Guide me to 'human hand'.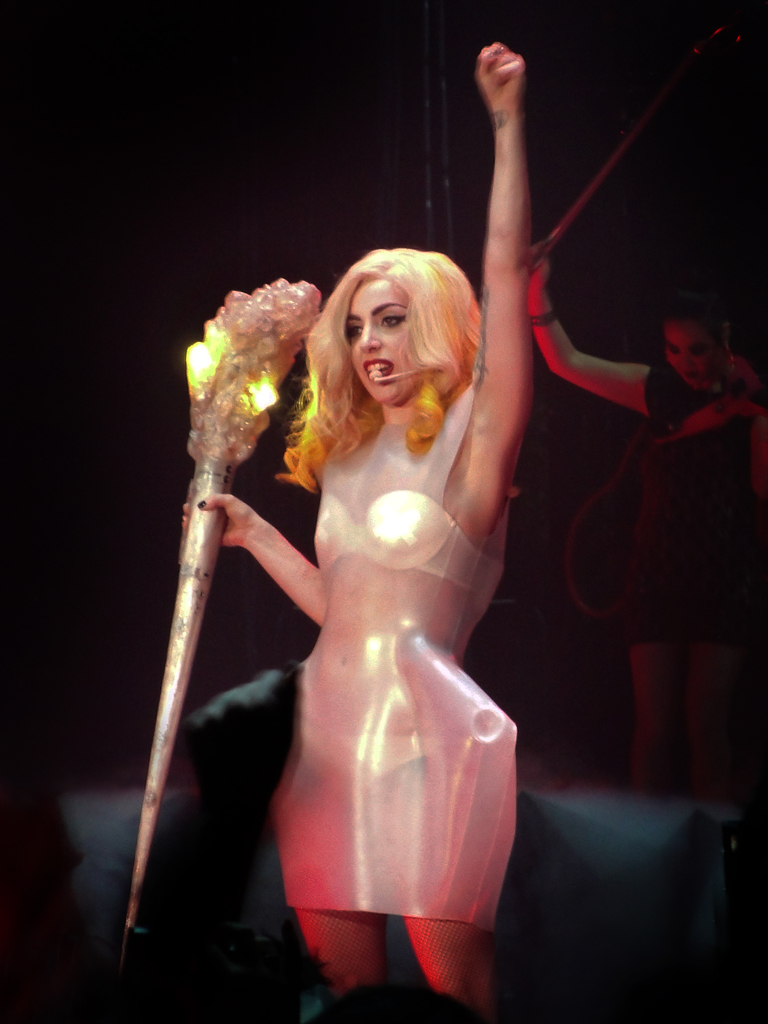
Guidance: select_region(179, 491, 259, 548).
